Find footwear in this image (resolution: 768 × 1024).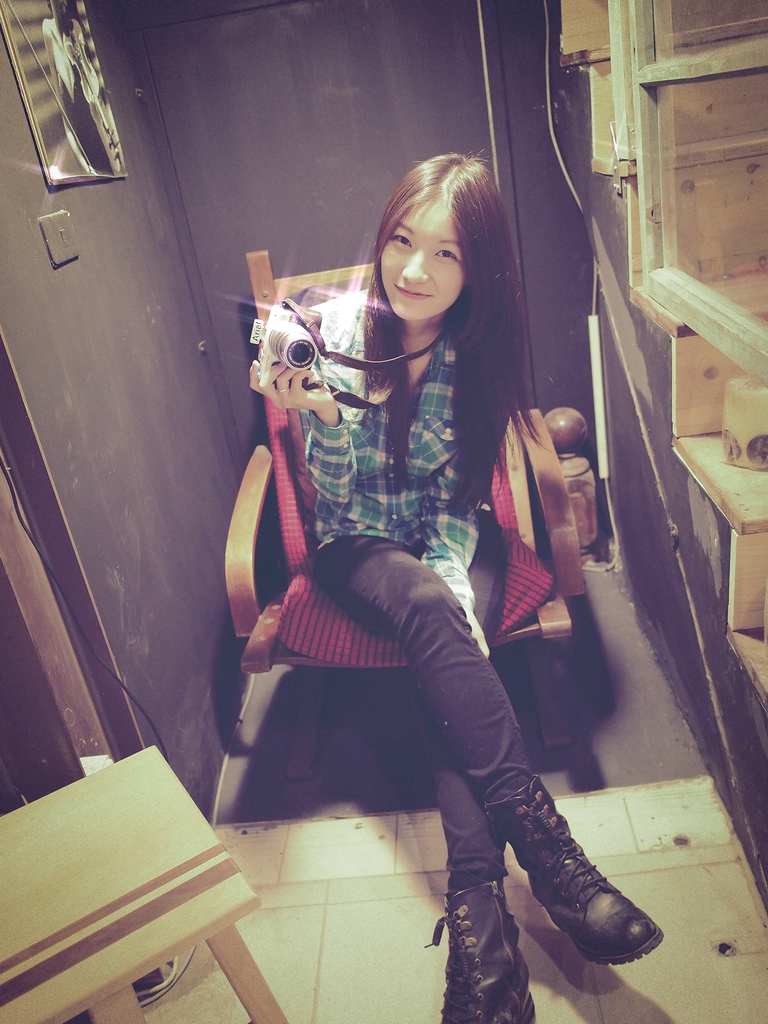
[435,877,540,1023].
